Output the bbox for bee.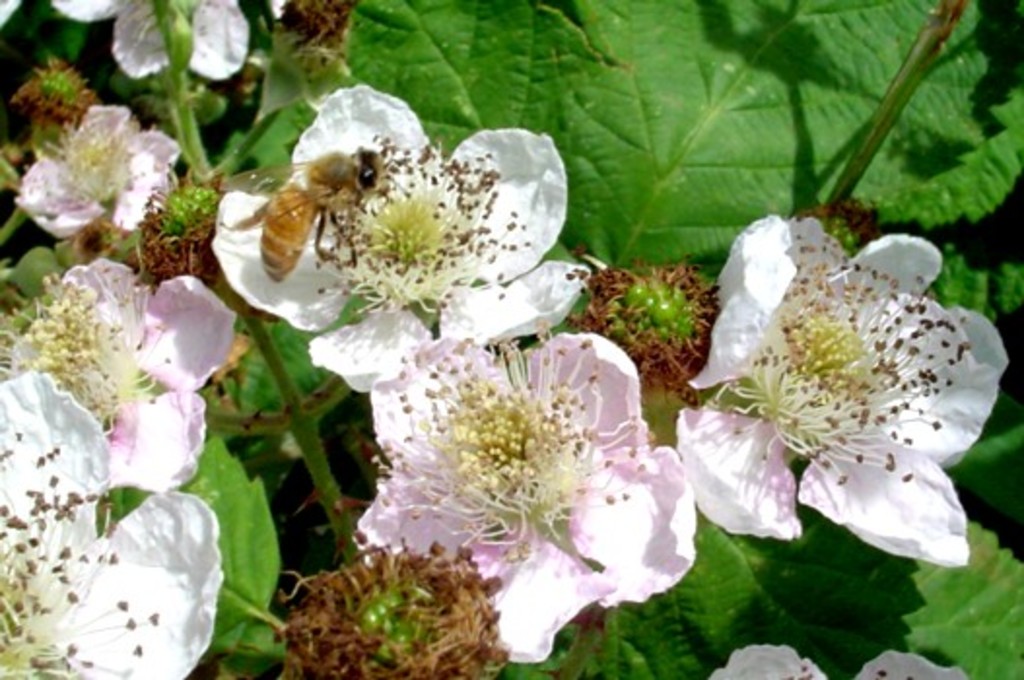
Rect(218, 128, 381, 303).
